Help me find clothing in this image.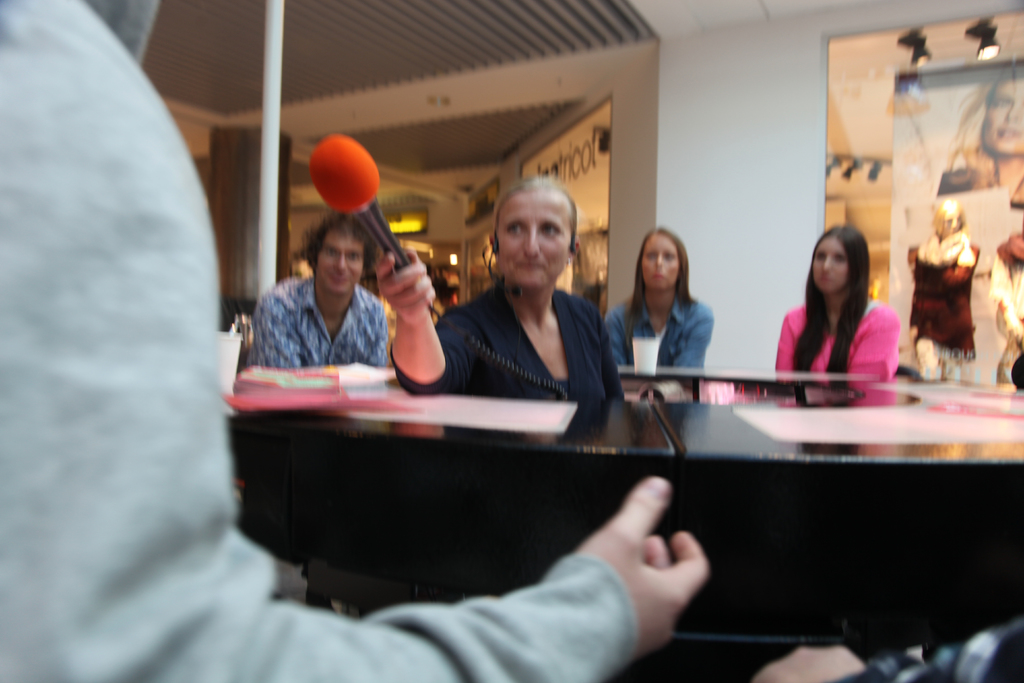
Found it: bbox=[387, 278, 626, 404].
